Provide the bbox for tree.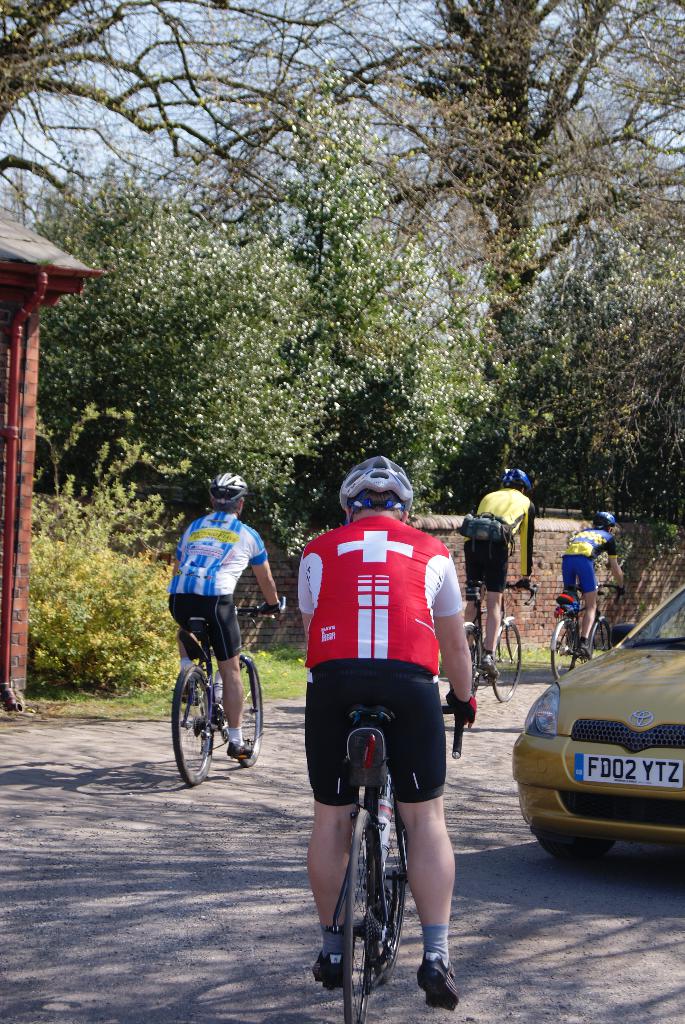
rect(29, 166, 302, 519).
